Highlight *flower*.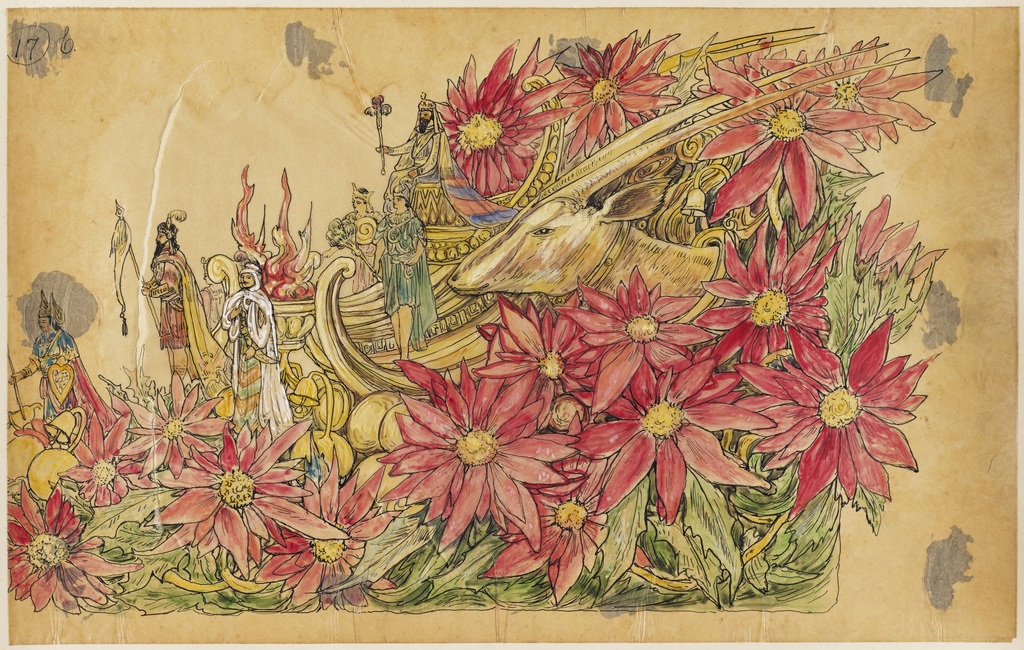
Highlighted region: rect(755, 307, 935, 526).
